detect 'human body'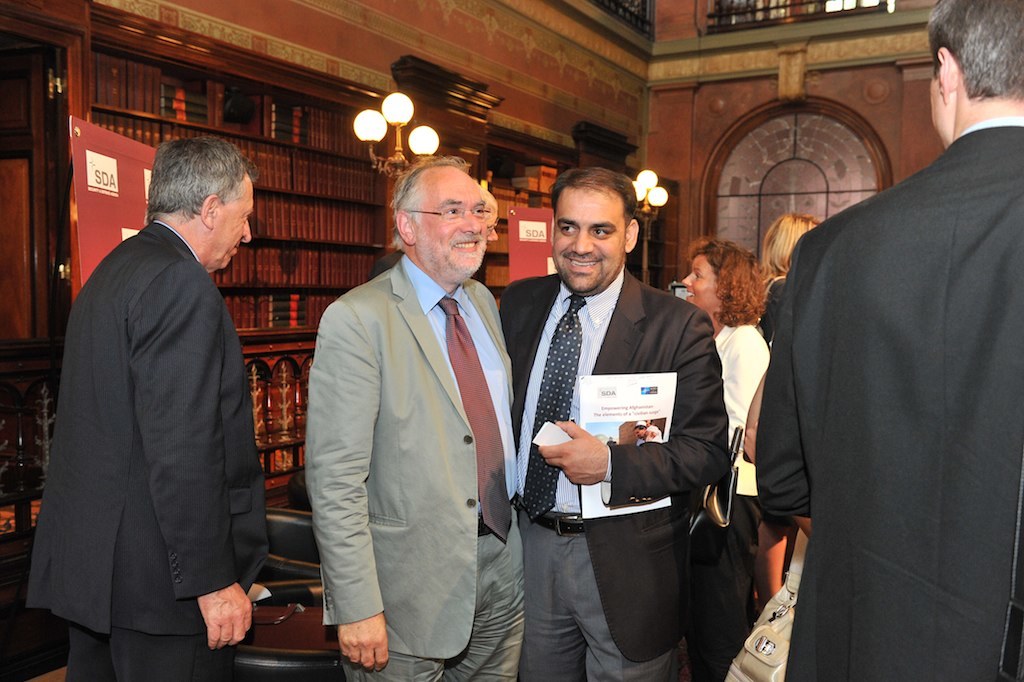
<box>50,100,267,681</box>
